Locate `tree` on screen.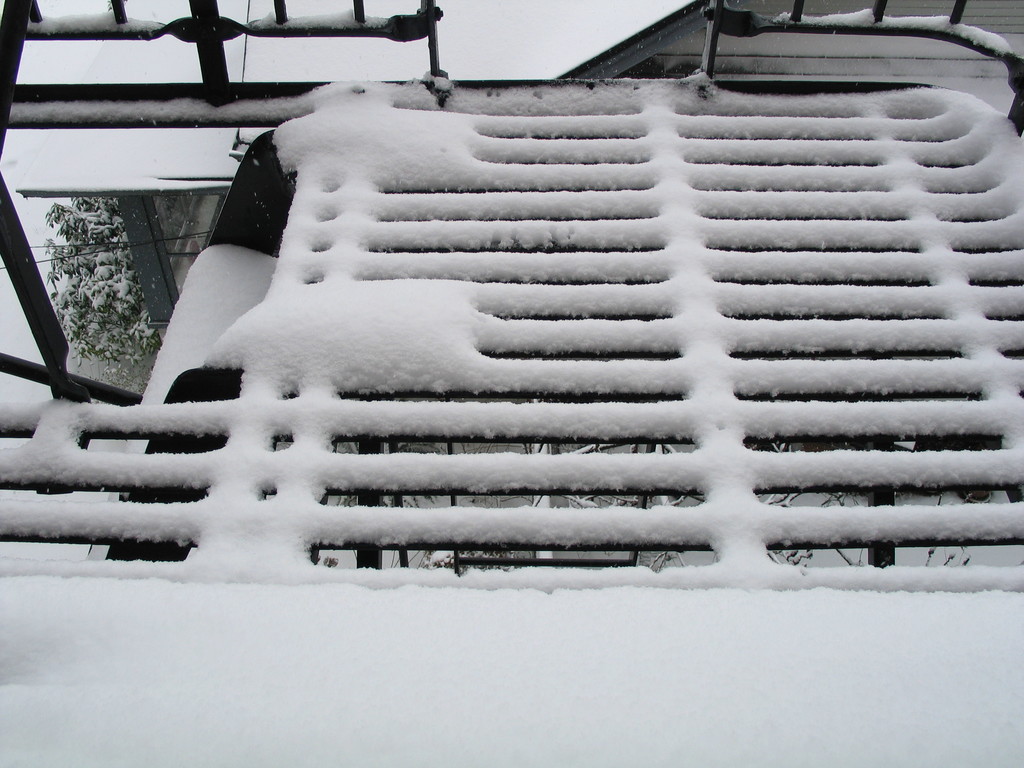
On screen at <region>39, 192, 165, 374</region>.
